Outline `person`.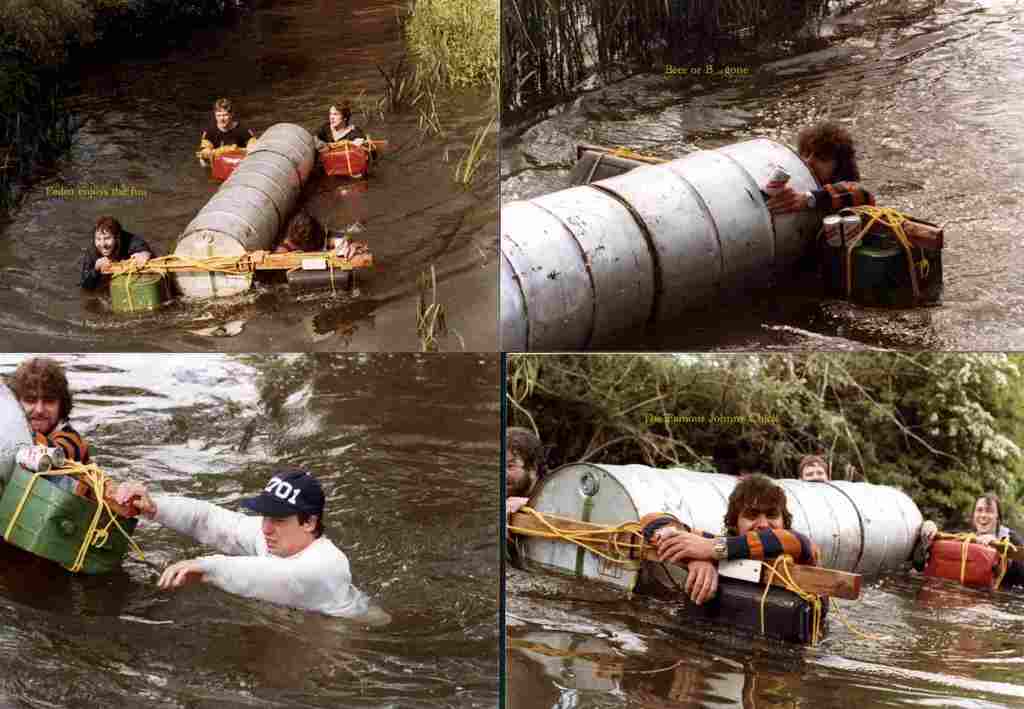
Outline: left=495, top=419, right=543, bottom=505.
